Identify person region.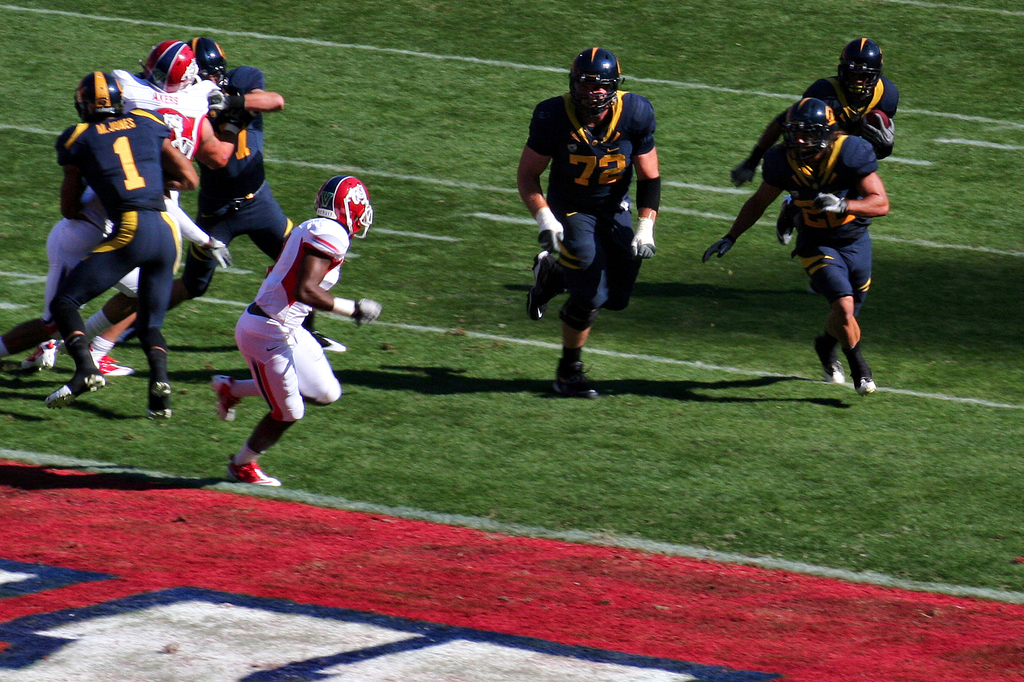
Region: (698,95,892,398).
